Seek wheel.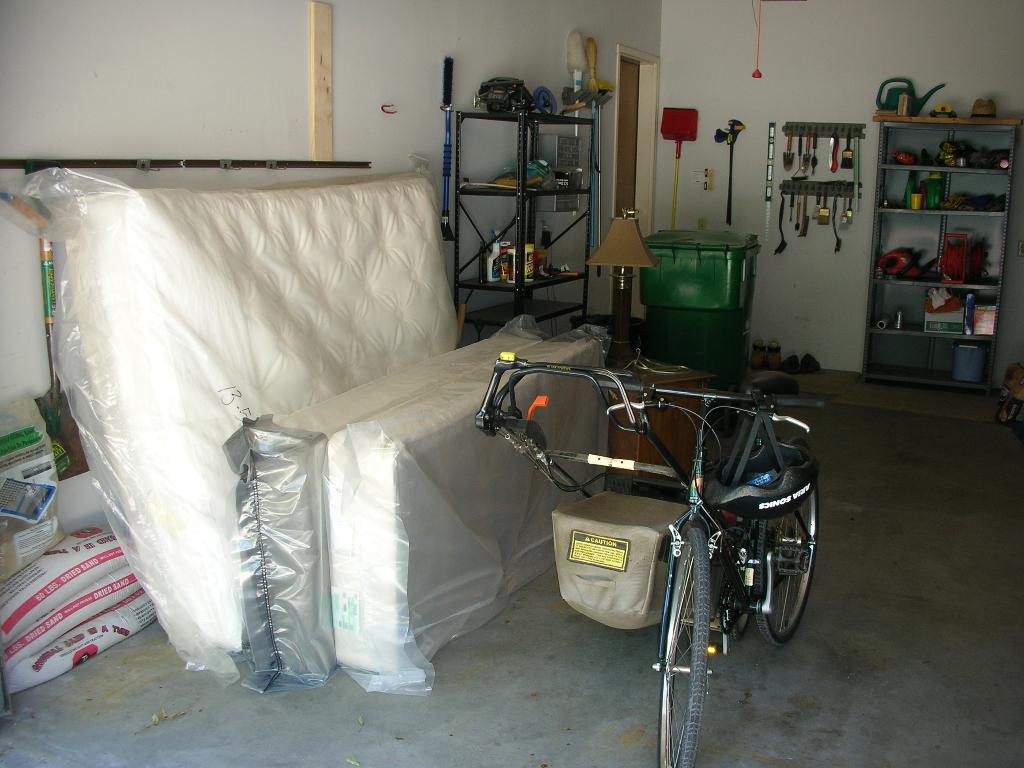
<bbox>763, 506, 819, 649</bbox>.
